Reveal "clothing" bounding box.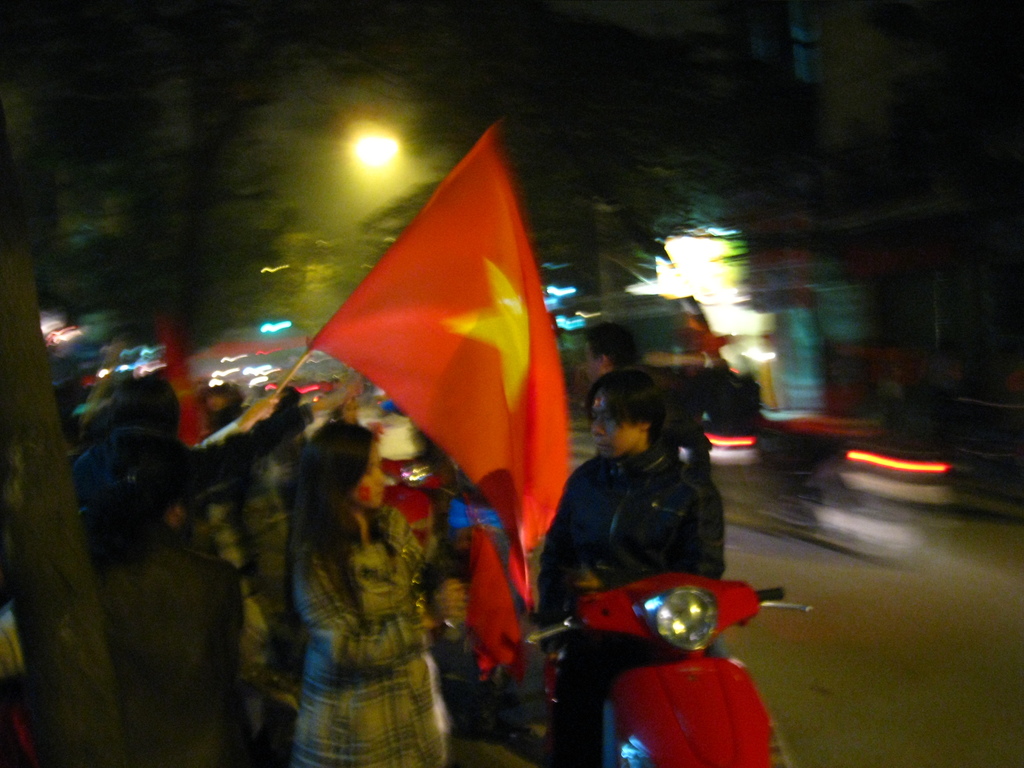
Revealed: box=[295, 451, 451, 765].
